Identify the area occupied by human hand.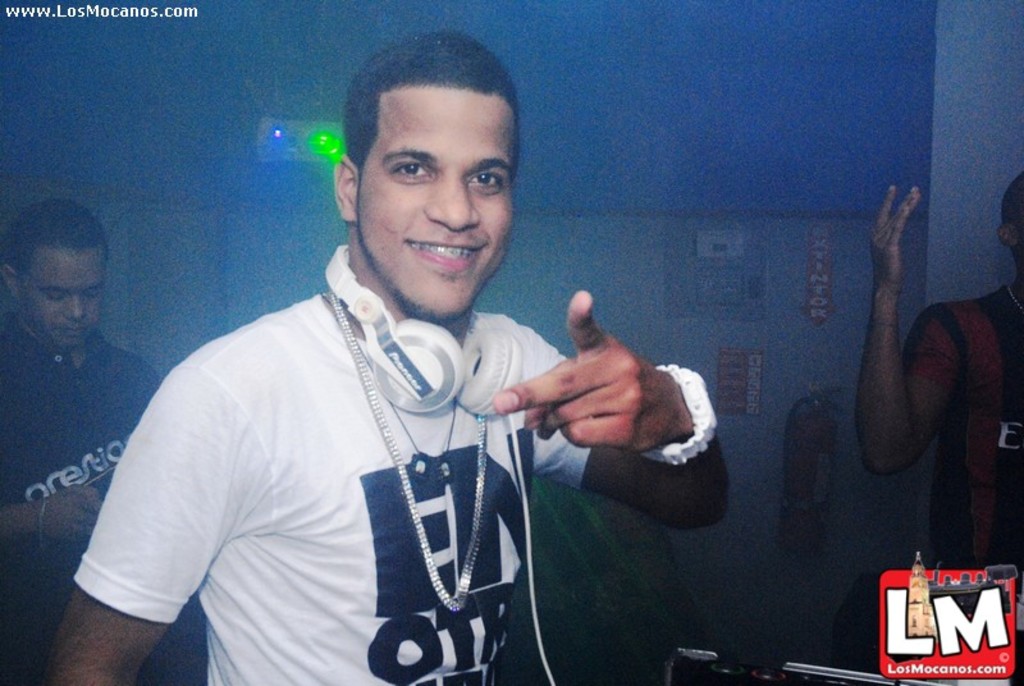
Area: pyautogui.locateOnScreen(489, 287, 689, 457).
